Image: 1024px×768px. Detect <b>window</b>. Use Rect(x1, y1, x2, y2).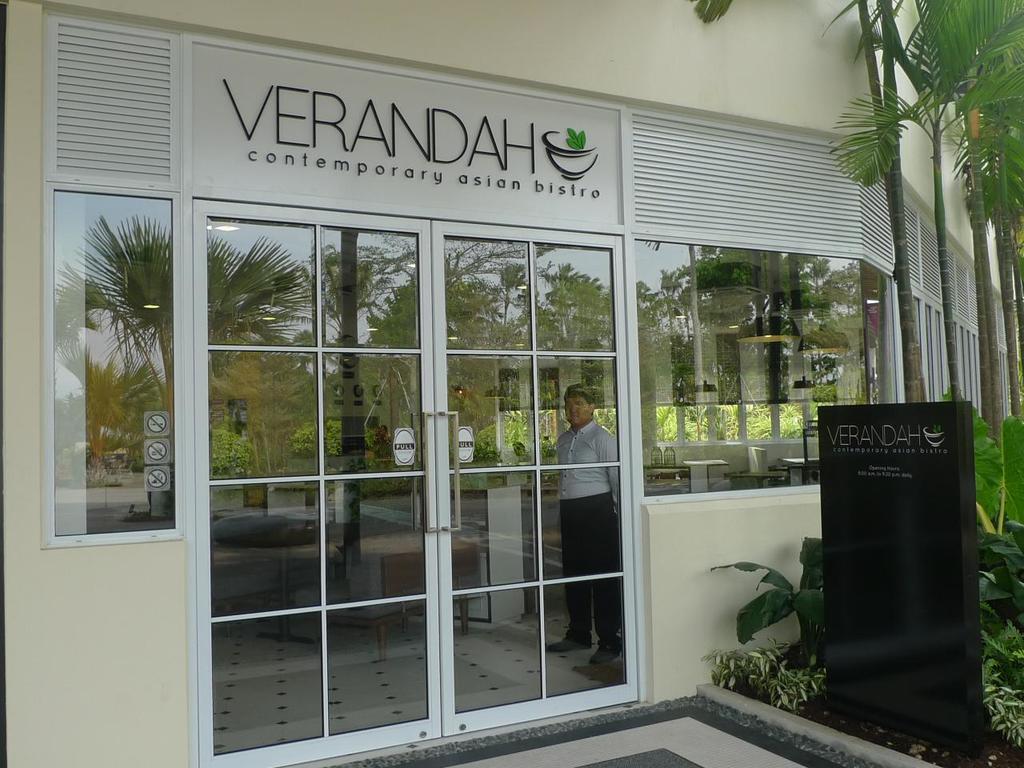
Rect(42, 182, 184, 551).
